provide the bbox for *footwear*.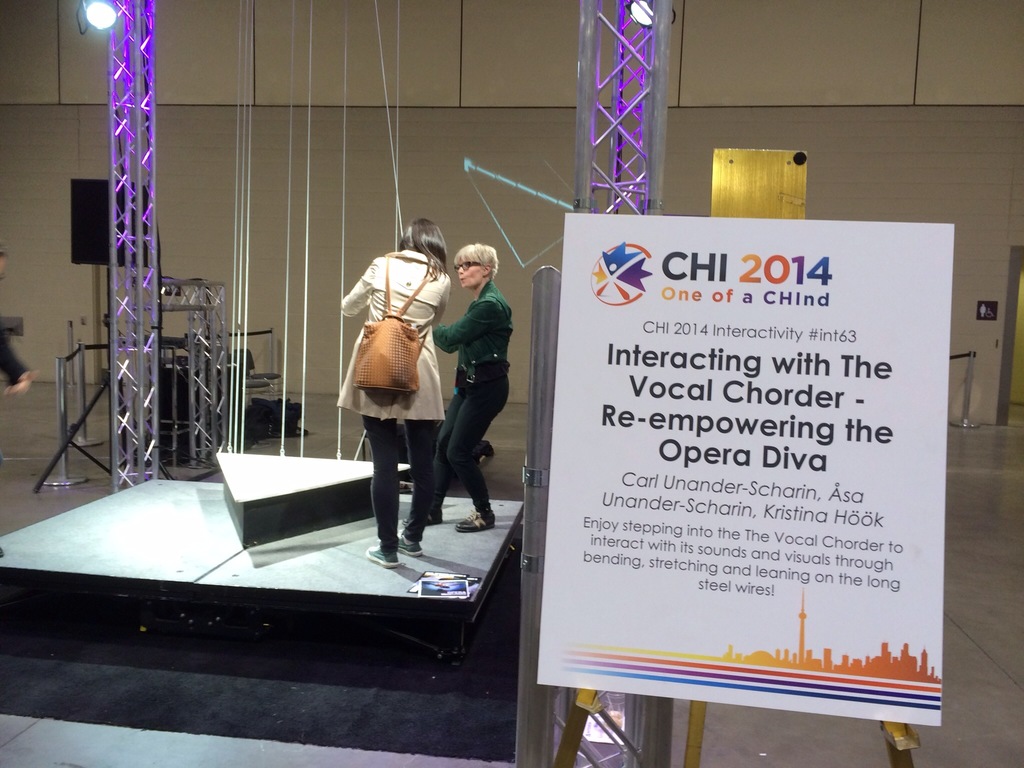
<box>453,504,499,532</box>.
